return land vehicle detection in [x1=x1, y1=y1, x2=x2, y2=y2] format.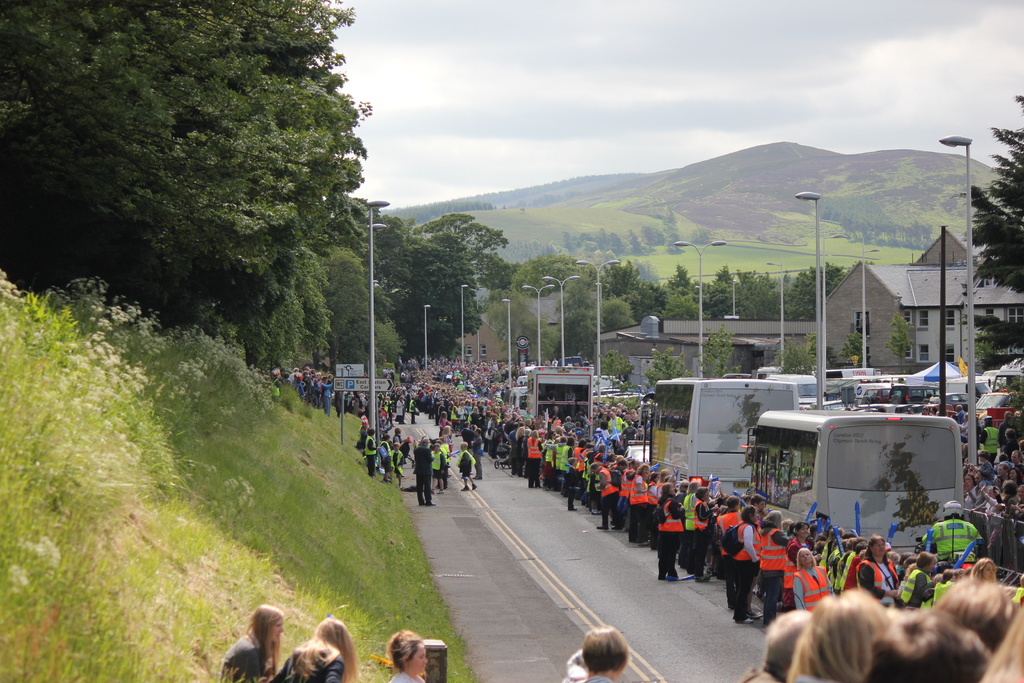
[x1=890, y1=385, x2=942, y2=404].
